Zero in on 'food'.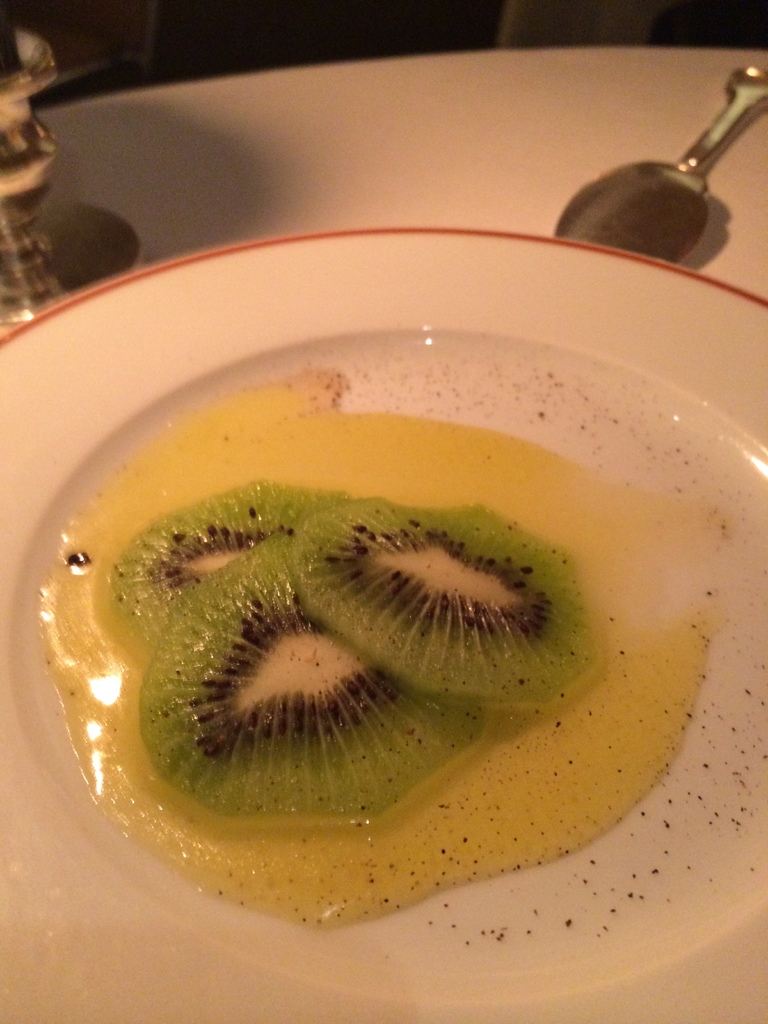
Zeroed in: left=65, top=275, right=735, bottom=888.
